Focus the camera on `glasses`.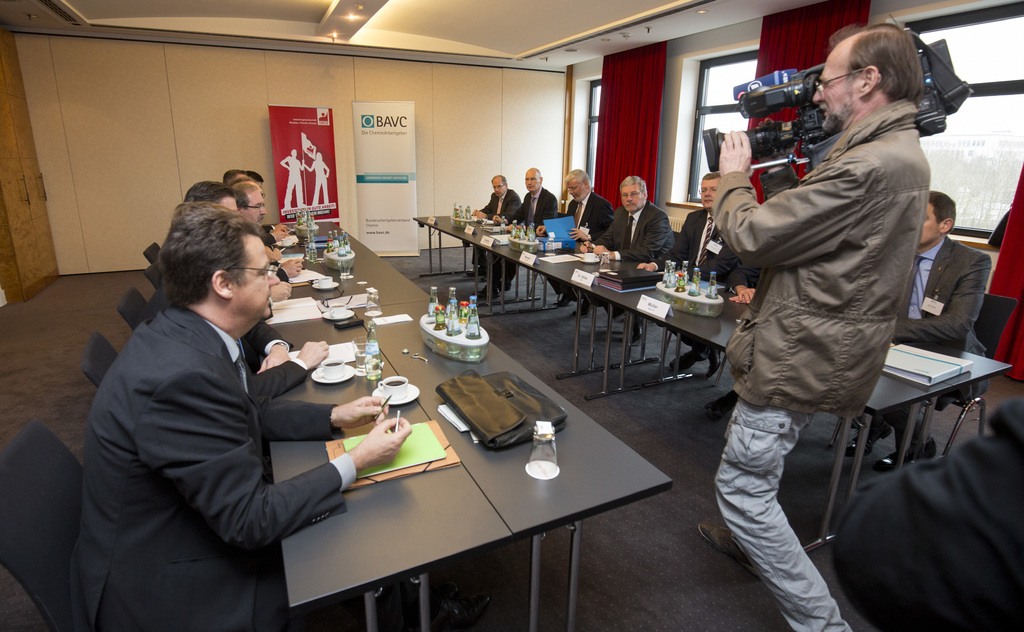
Focus region: 225/261/273/285.
